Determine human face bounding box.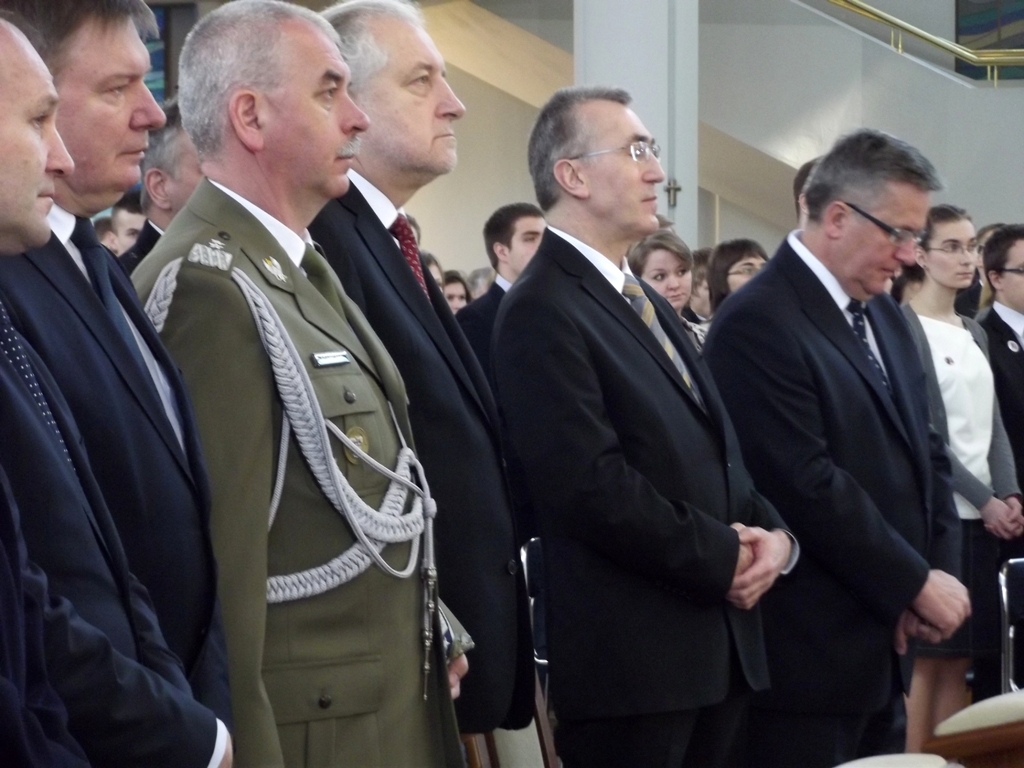
Determined: [923, 224, 979, 283].
